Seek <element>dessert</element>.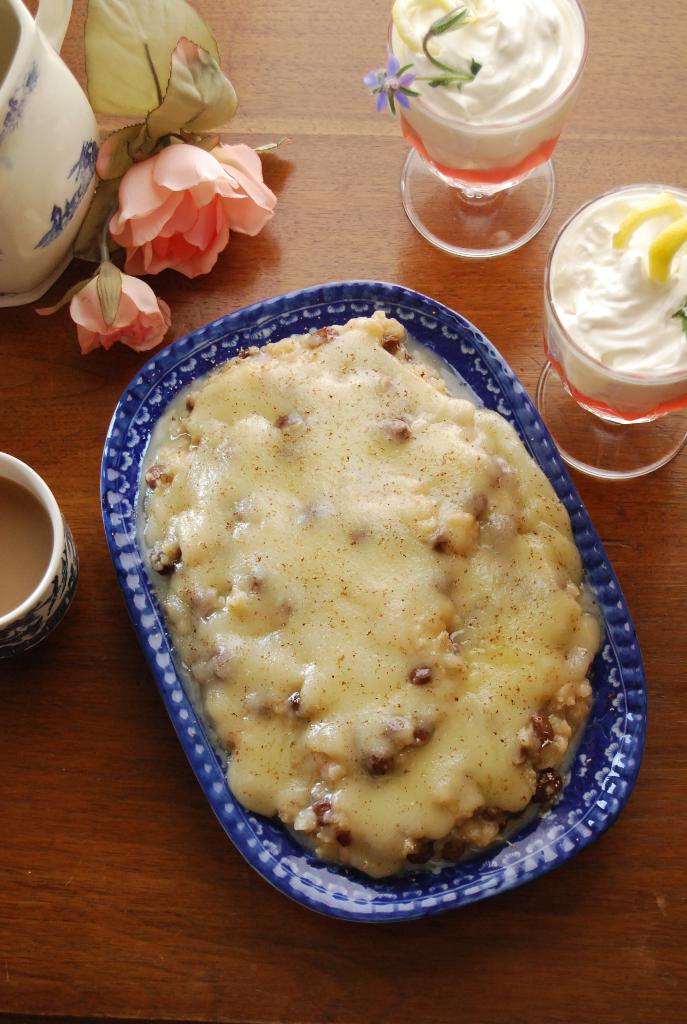
(552,182,686,383).
